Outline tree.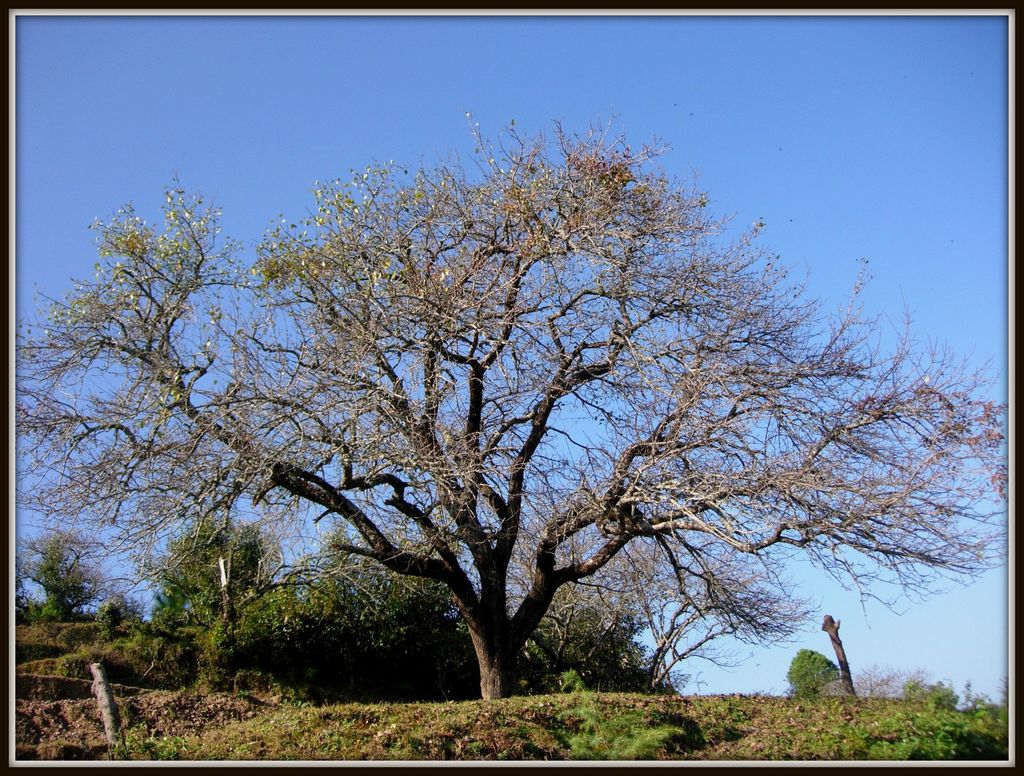
Outline: <box>45,69,960,736</box>.
